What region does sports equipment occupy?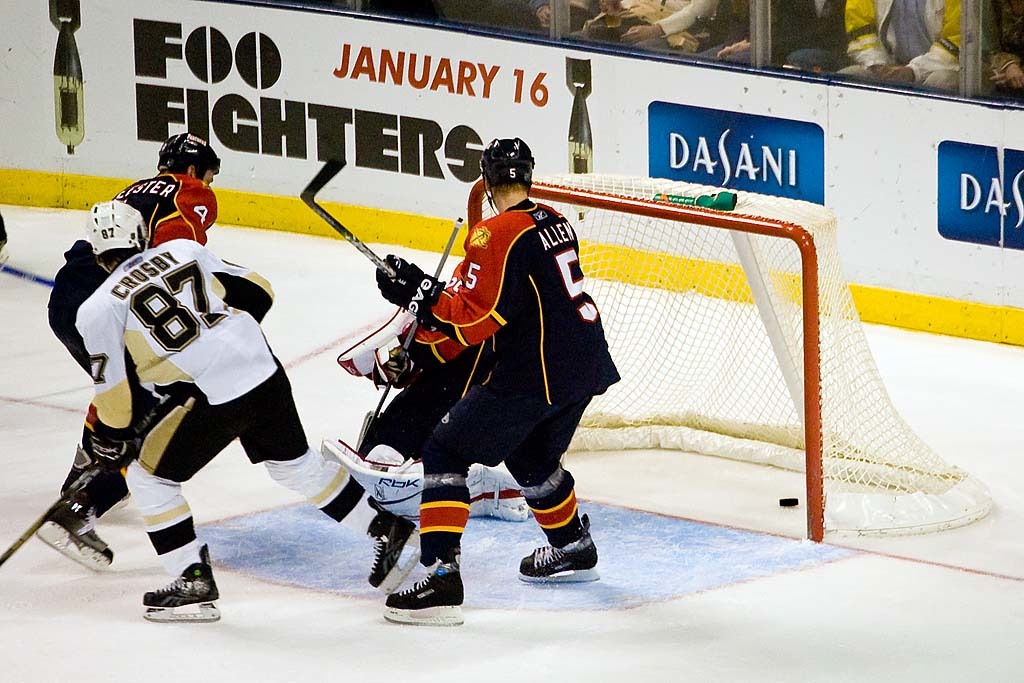
(left=78, top=197, right=147, bottom=268).
